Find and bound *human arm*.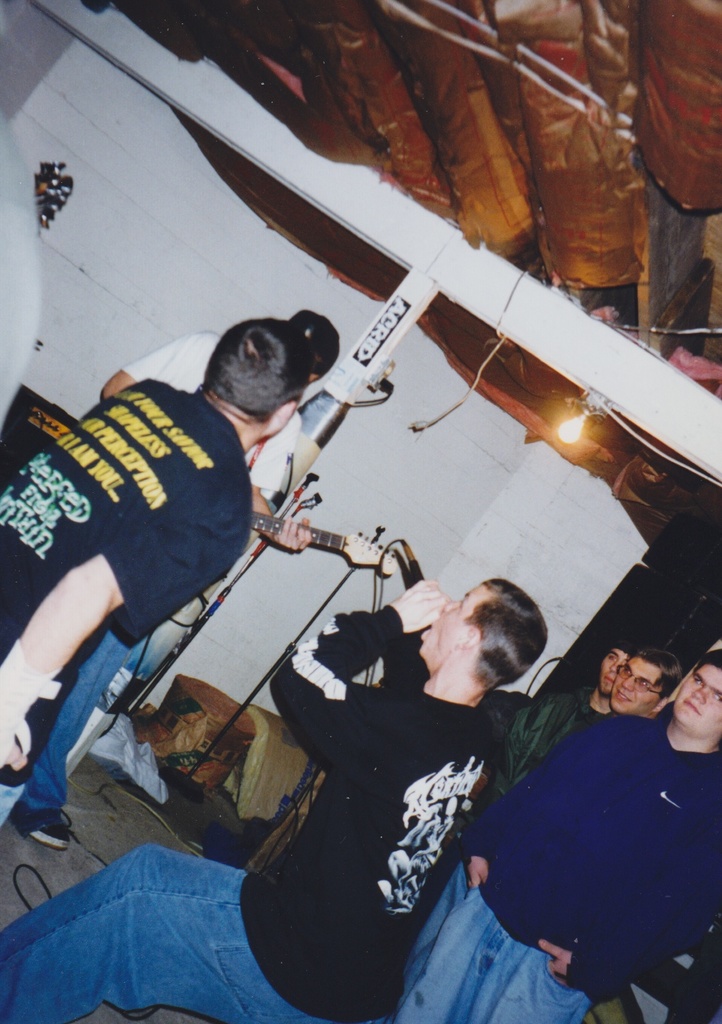
Bound: bbox=(98, 326, 212, 391).
